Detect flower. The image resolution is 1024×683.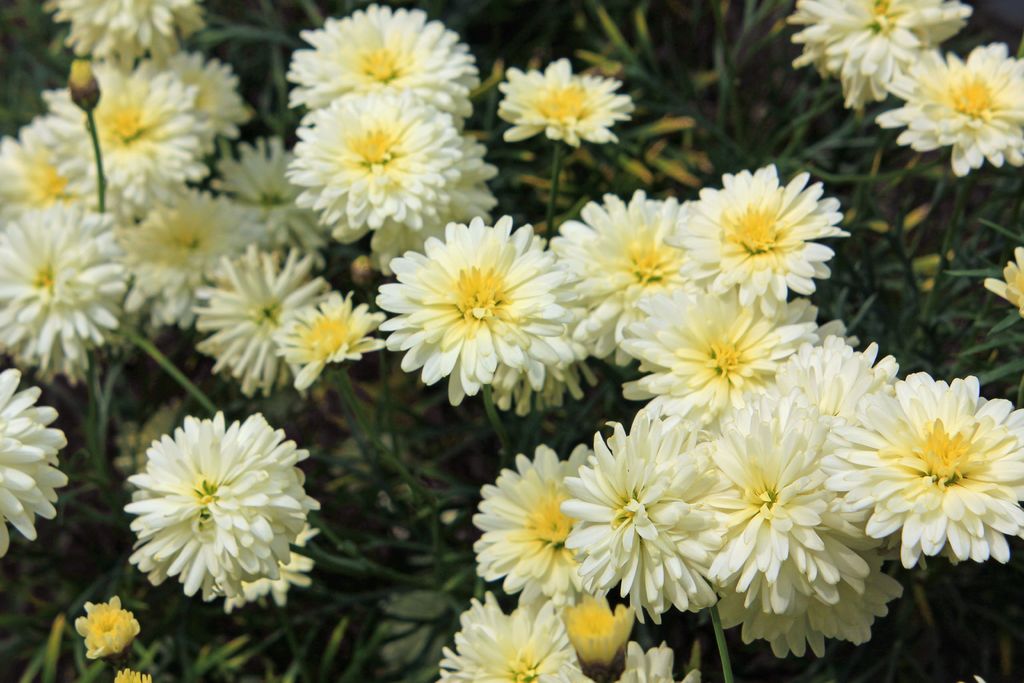
box(124, 188, 249, 338).
